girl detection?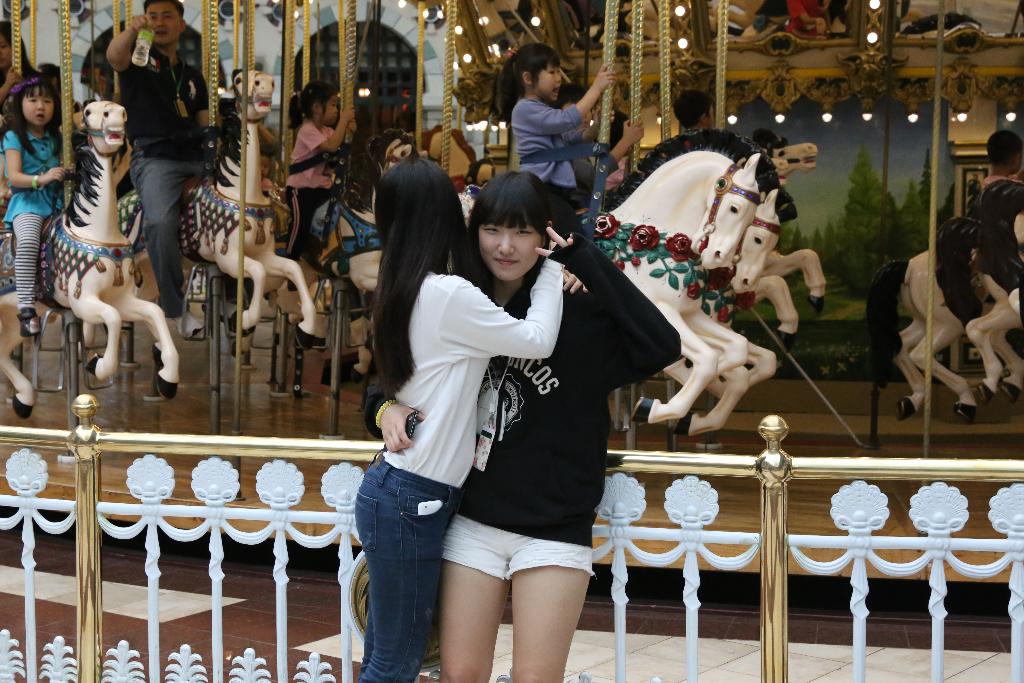
(left=497, top=49, right=613, bottom=224)
